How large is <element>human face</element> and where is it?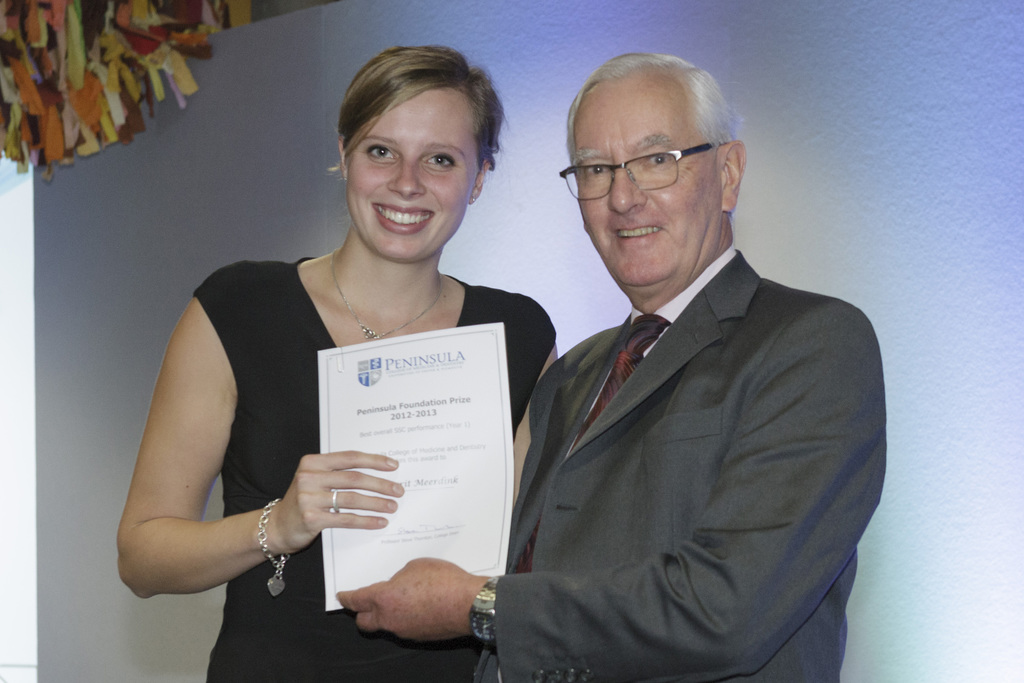
Bounding box: (x1=579, y1=80, x2=715, y2=285).
